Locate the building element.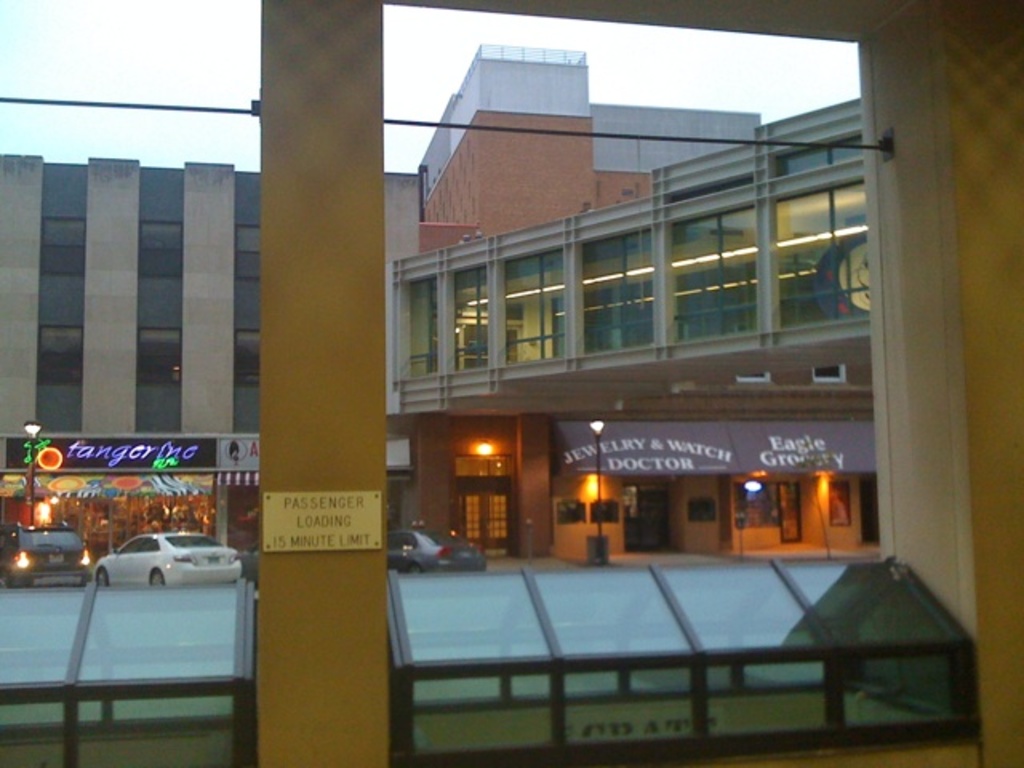
Element bbox: x1=389 y1=98 x2=875 y2=566.
